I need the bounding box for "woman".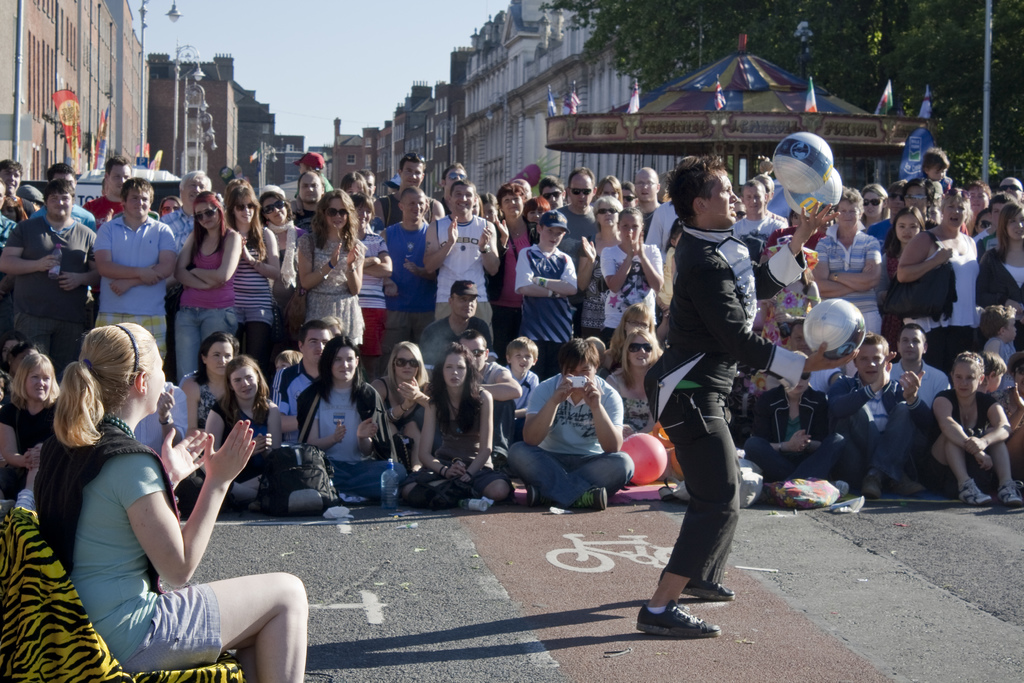
Here it is: [x1=808, y1=185, x2=883, y2=340].
